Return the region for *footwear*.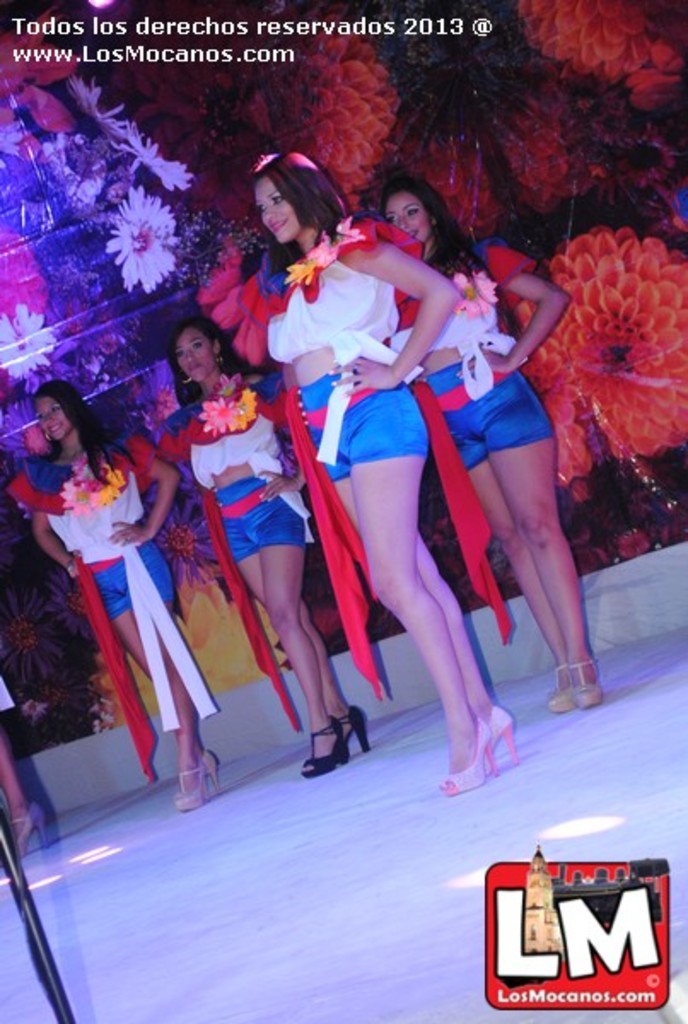
region(14, 804, 51, 855).
